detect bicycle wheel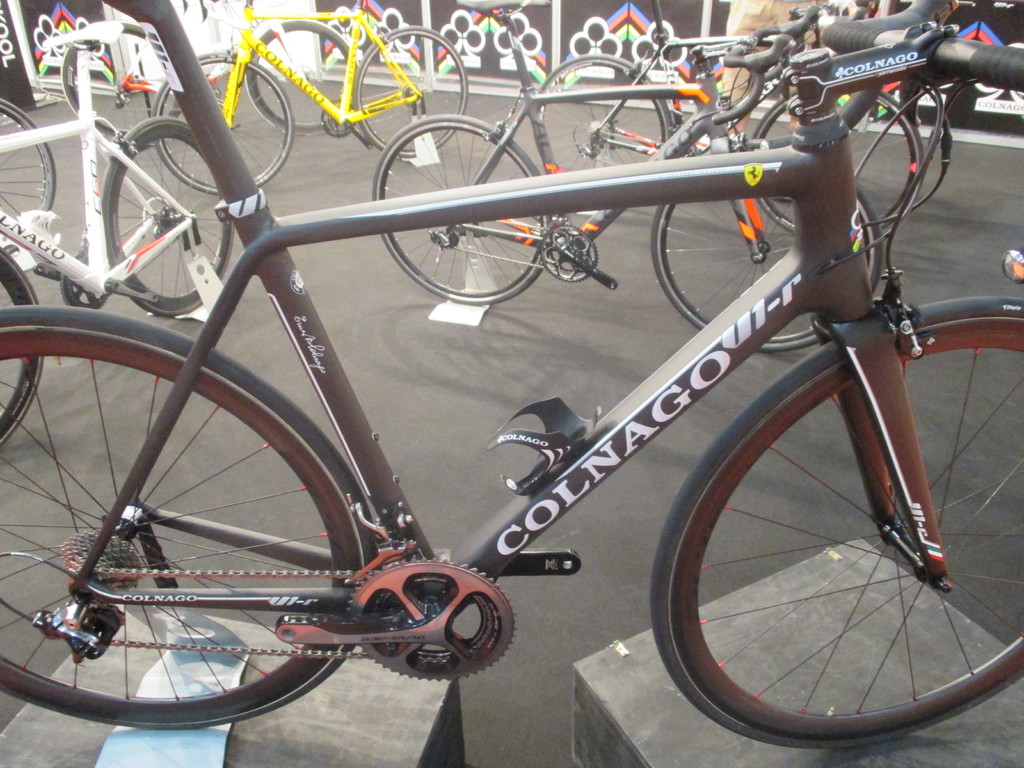
[63, 19, 179, 140]
